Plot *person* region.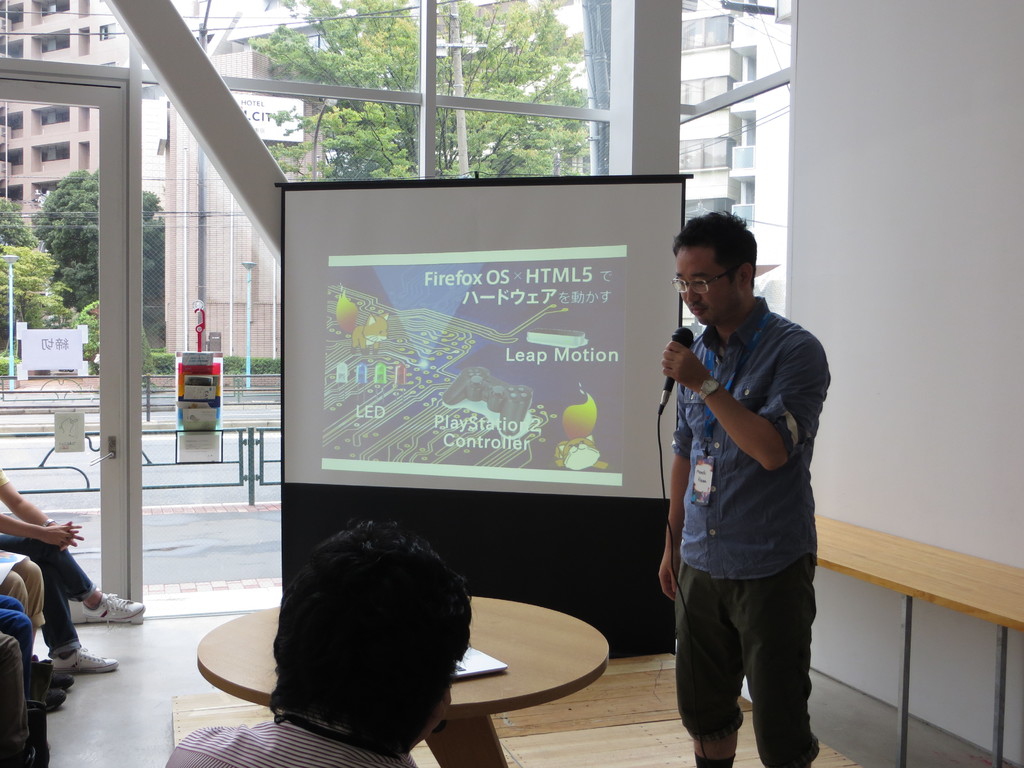
Plotted at pyautogui.locateOnScreen(653, 188, 838, 767).
